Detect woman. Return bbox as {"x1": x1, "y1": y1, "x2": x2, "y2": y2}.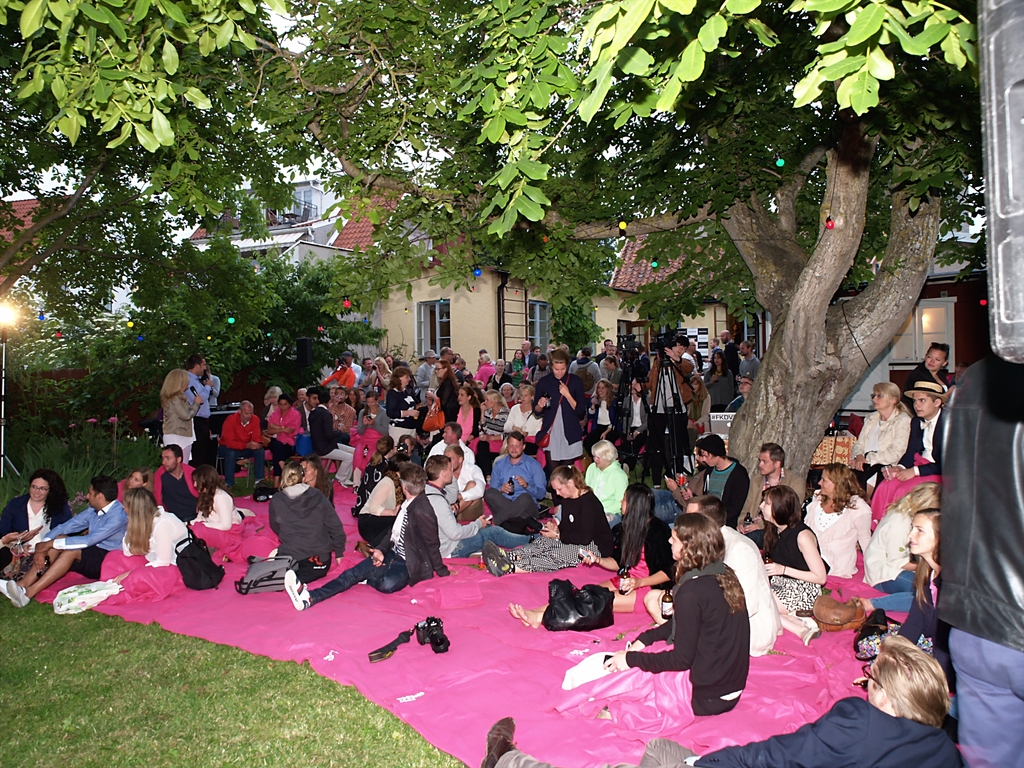
{"x1": 268, "y1": 461, "x2": 345, "y2": 582}.
